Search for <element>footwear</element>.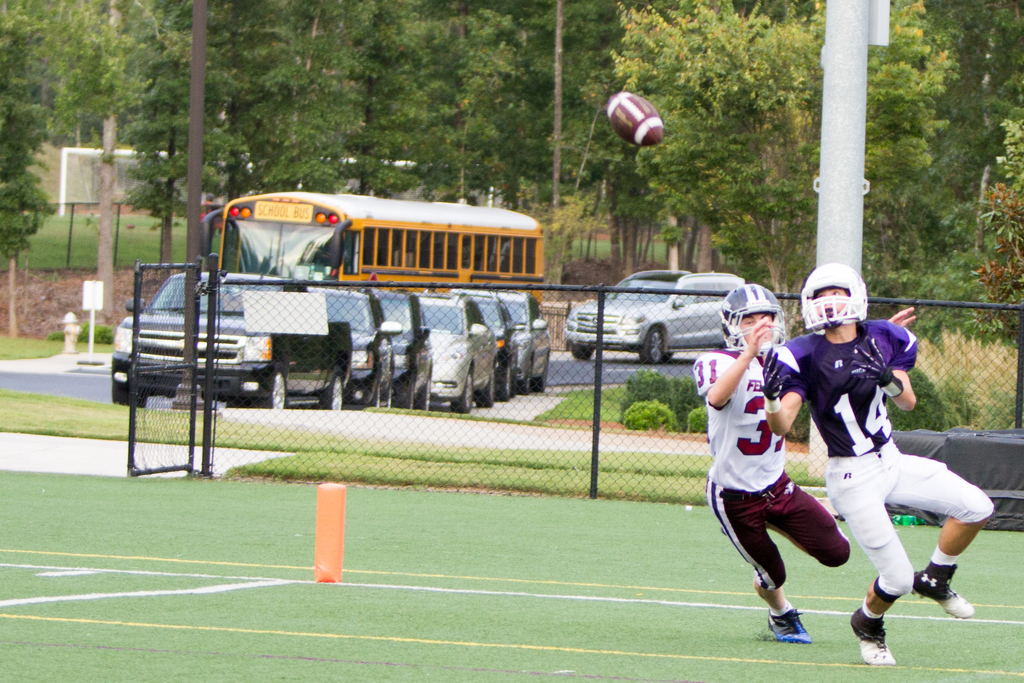
Found at x1=765, y1=604, x2=815, y2=645.
